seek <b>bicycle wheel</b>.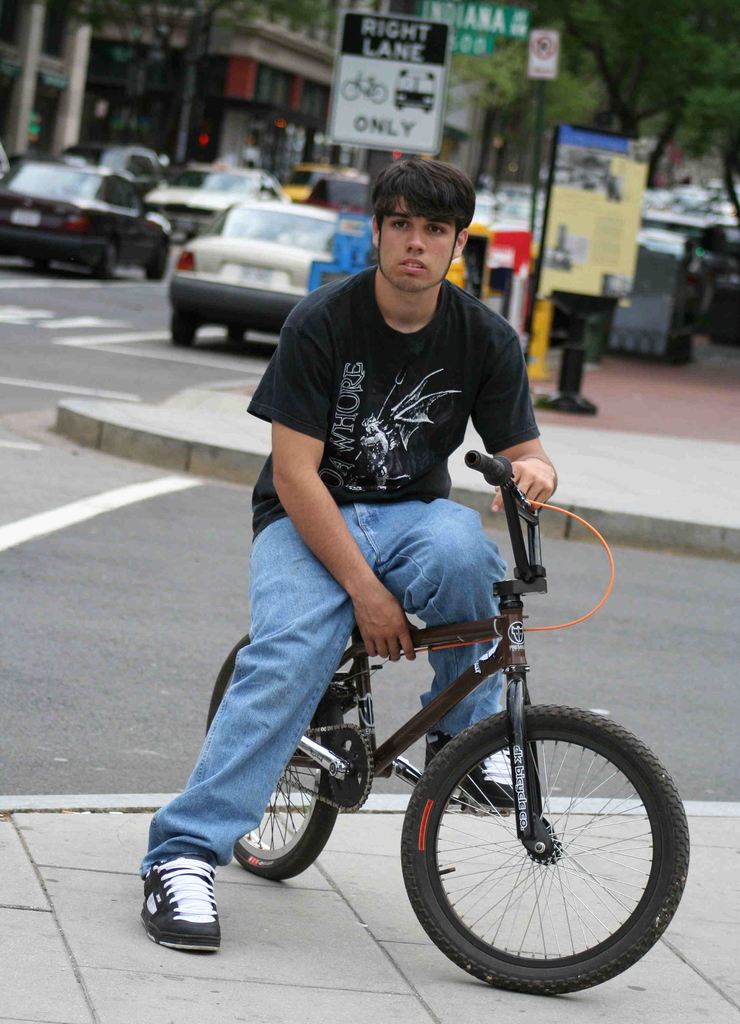
[210,634,347,879].
